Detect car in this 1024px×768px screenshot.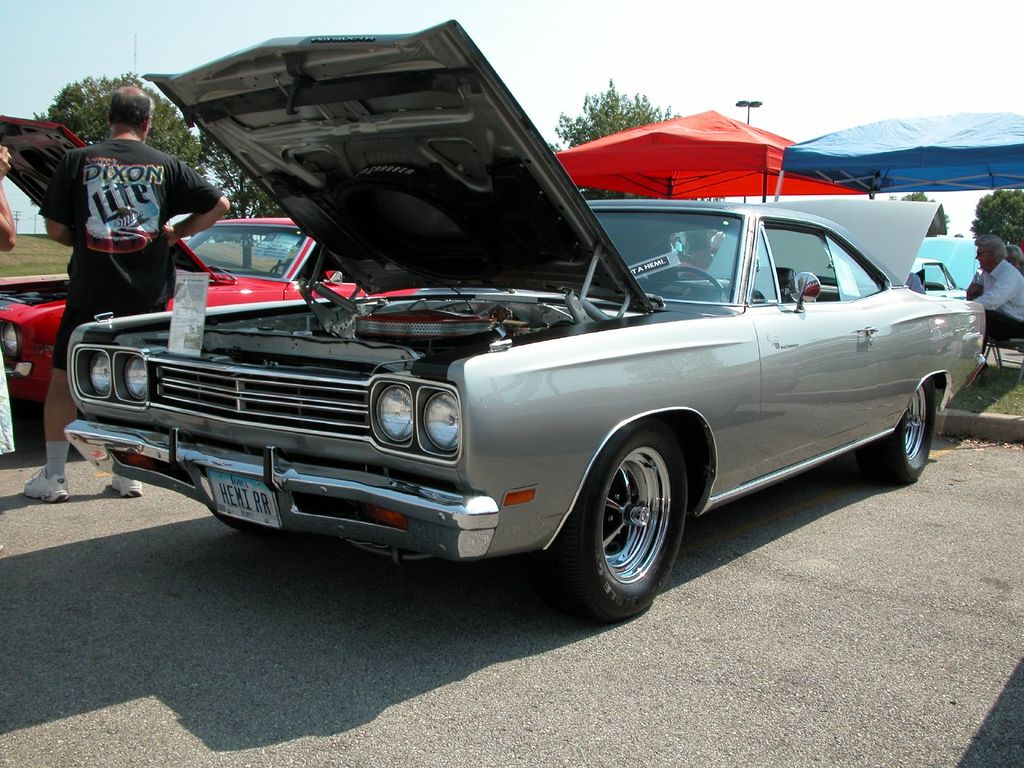
Detection: <box>63,20,986,623</box>.
